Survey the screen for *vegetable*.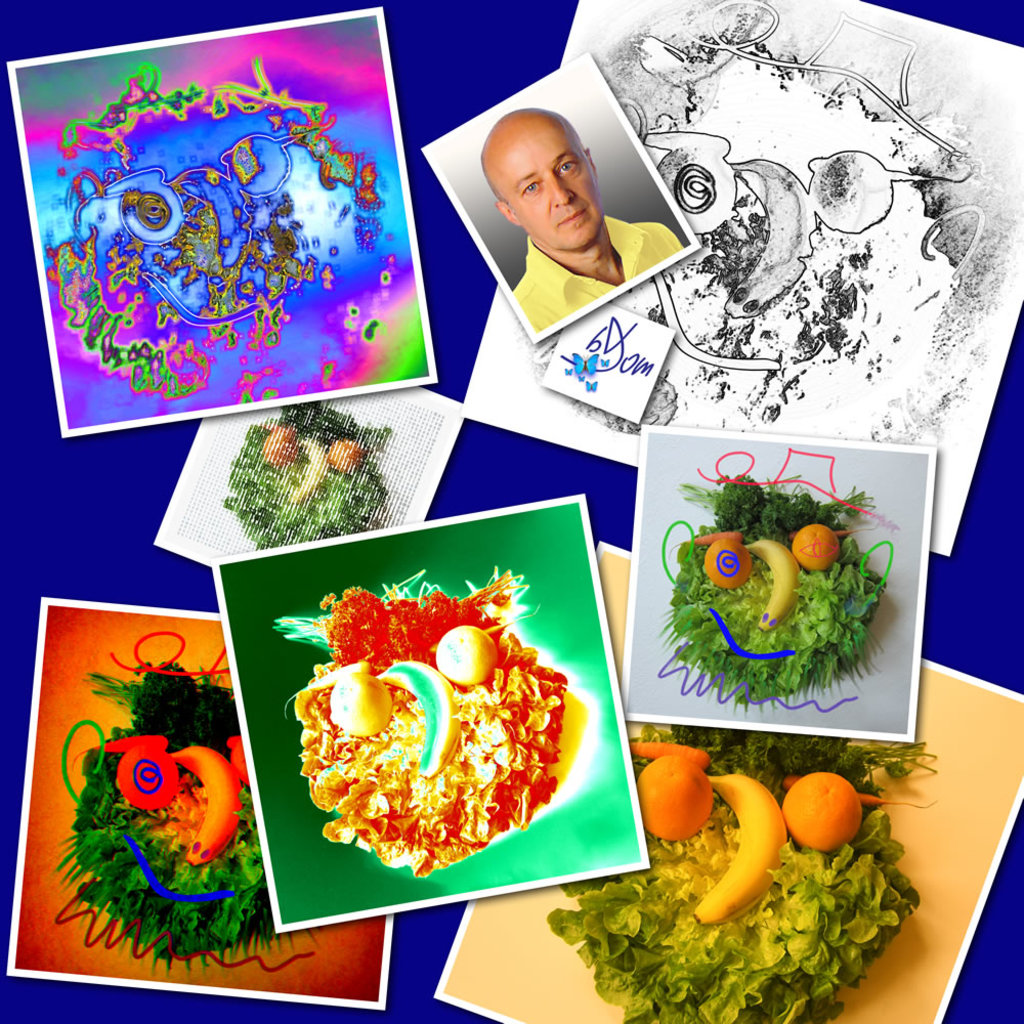
Survey found: x1=534 y1=725 x2=938 y2=1023.
